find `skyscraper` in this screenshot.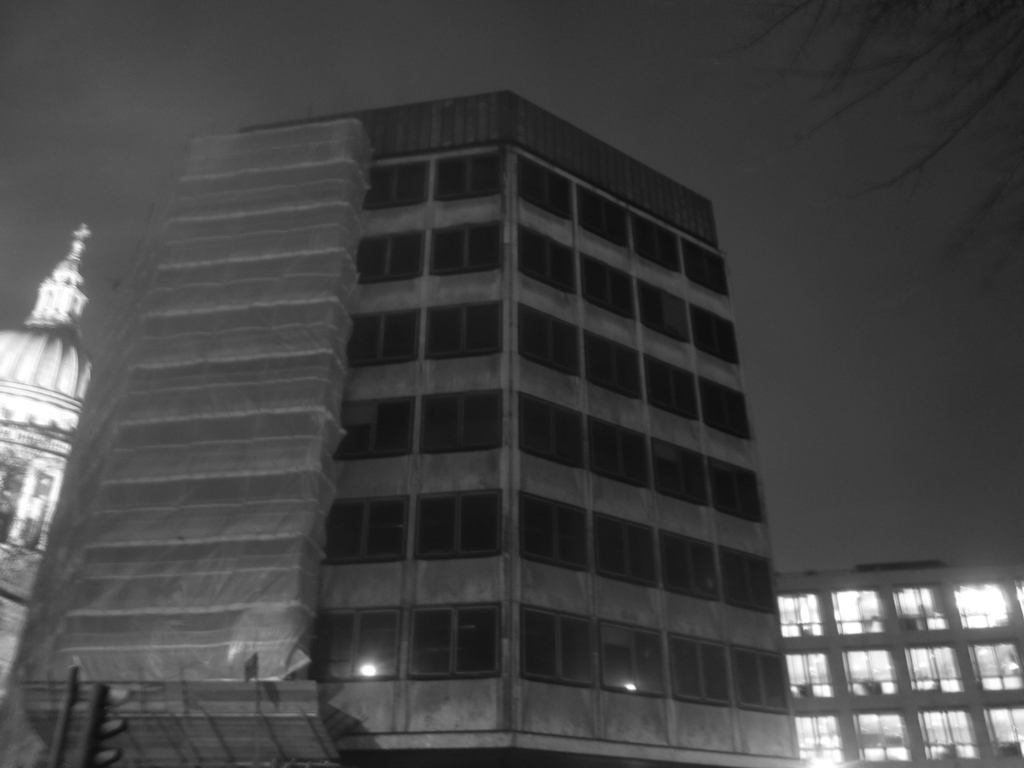
The bounding box for `skyscraper` is select_region(773, 566, 1023, 766).
